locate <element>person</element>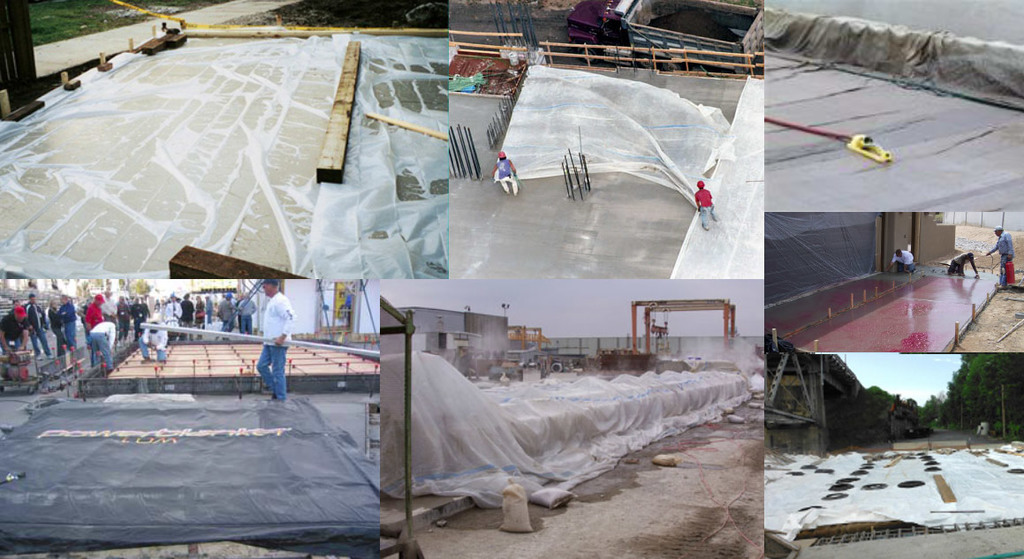
Rect(119, 292, 133, 342)
